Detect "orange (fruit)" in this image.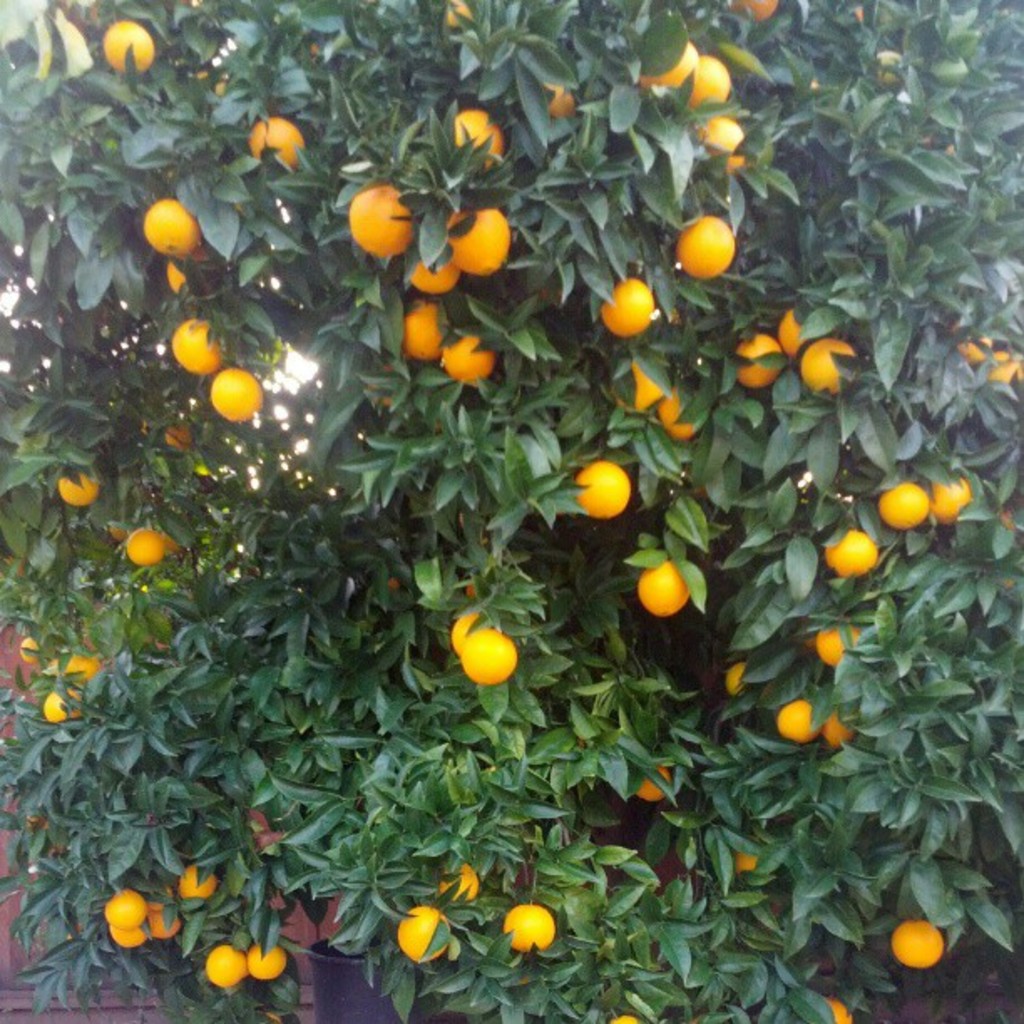
Detection: BBox(872, 475, 934, 540).
